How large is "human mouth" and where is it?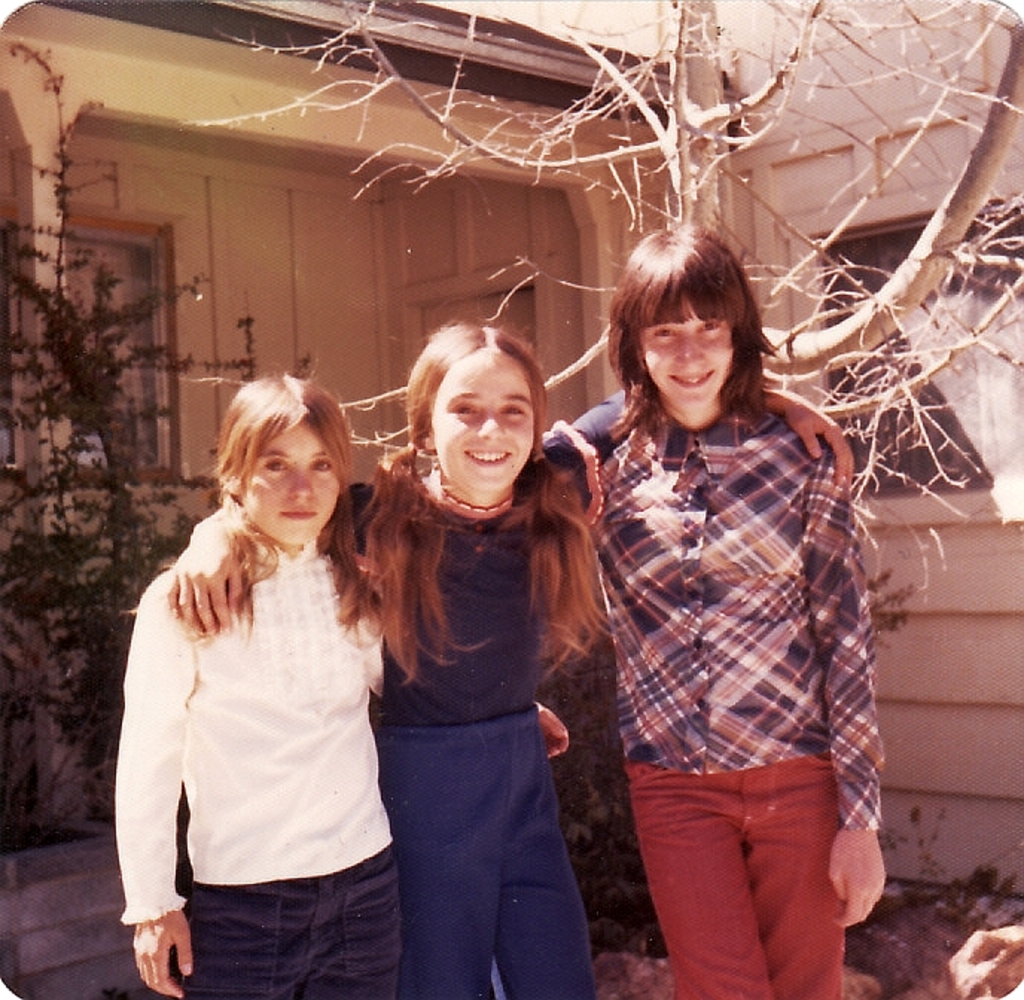
Bounding box: <bbox>278, 509, 317, 519</bbox>.
